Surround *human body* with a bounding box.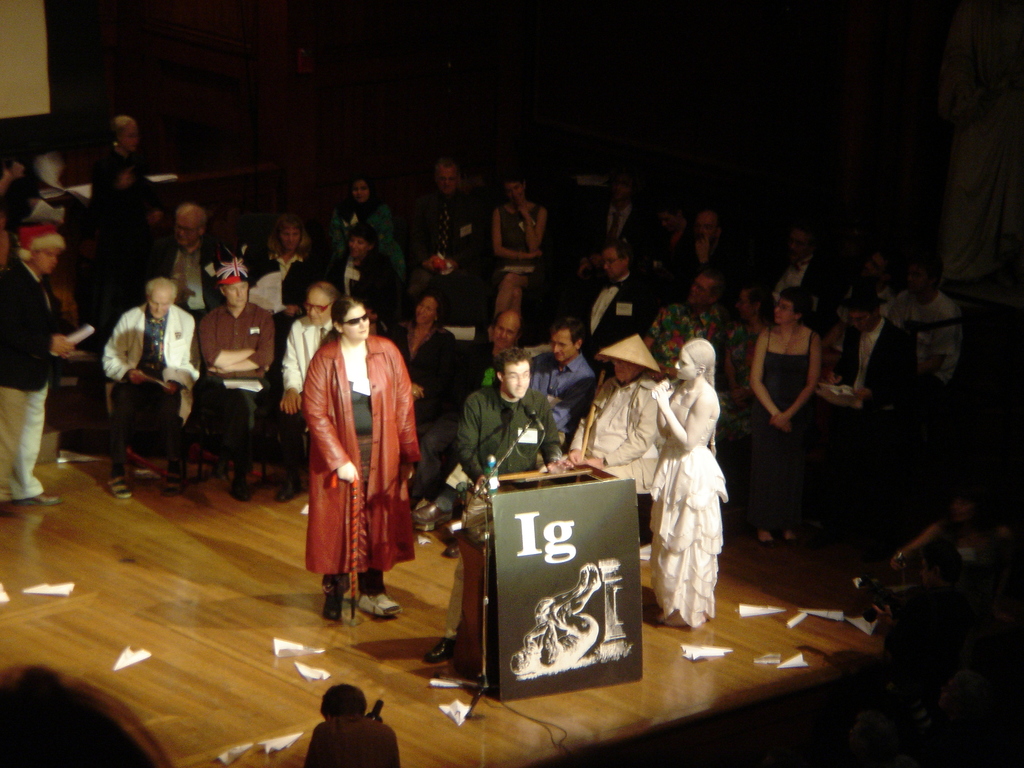
<region>275, 285, 335, 508</region>.
